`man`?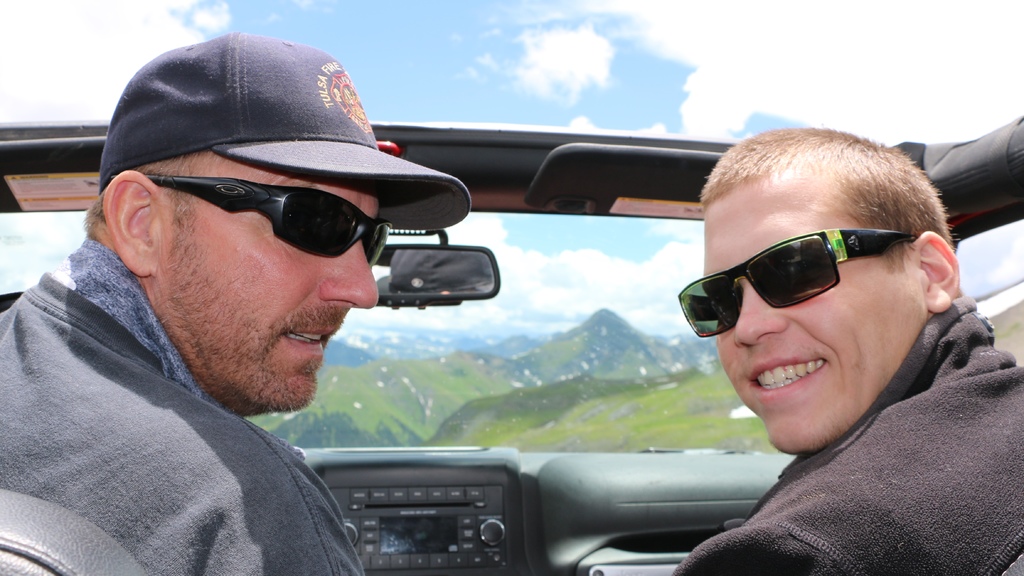
region(670, 127, 1023, 575)
